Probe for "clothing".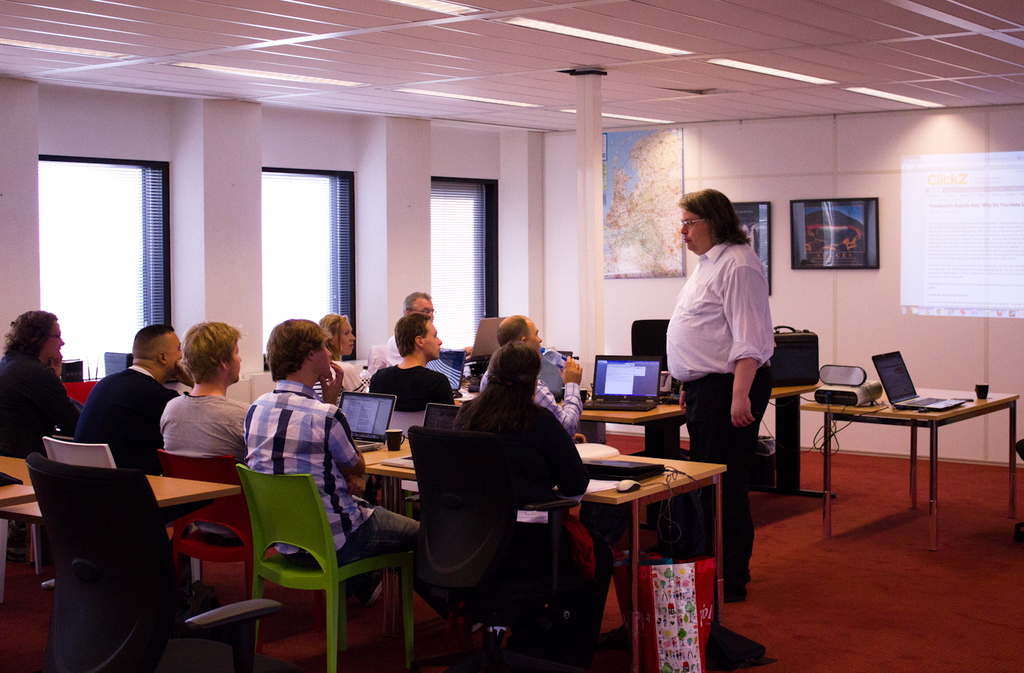
Probe result: [x1=328, y1=359, x2=381, y2=389].
